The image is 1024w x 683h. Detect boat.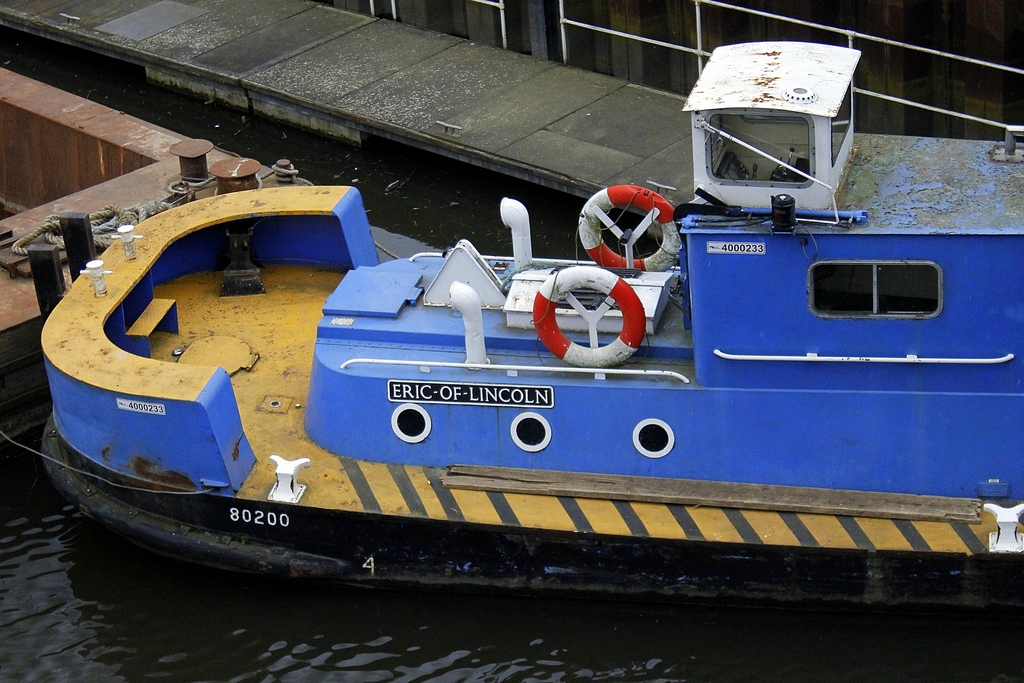
Detection: x1=97, y1=29, x2=1023, y2=554.
